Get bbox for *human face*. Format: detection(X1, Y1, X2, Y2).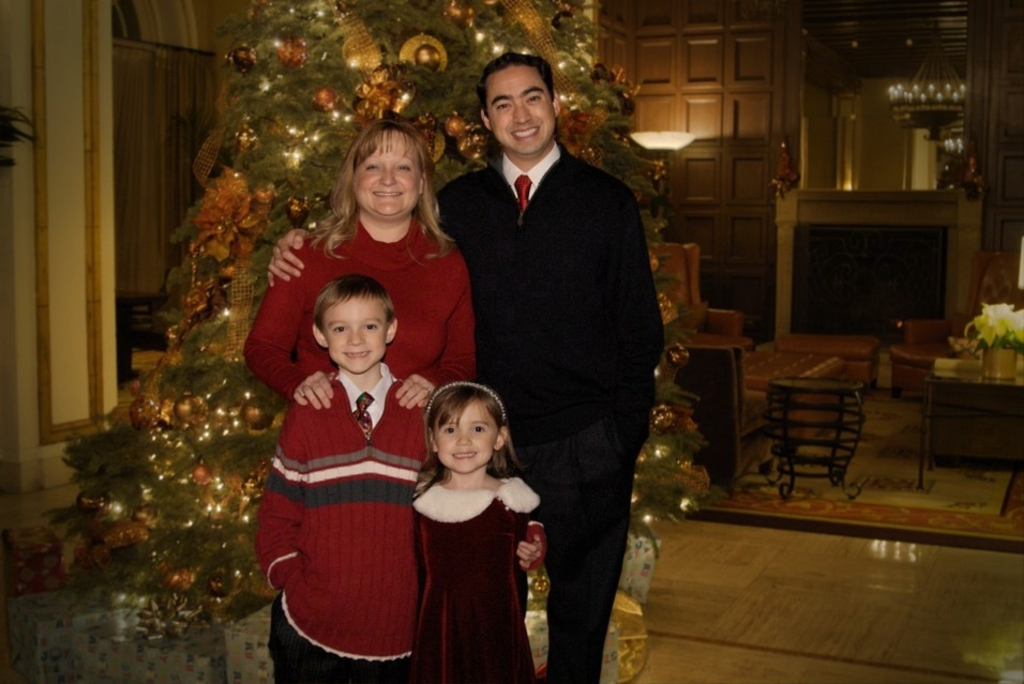
detection(495, 60, 556, 153).
